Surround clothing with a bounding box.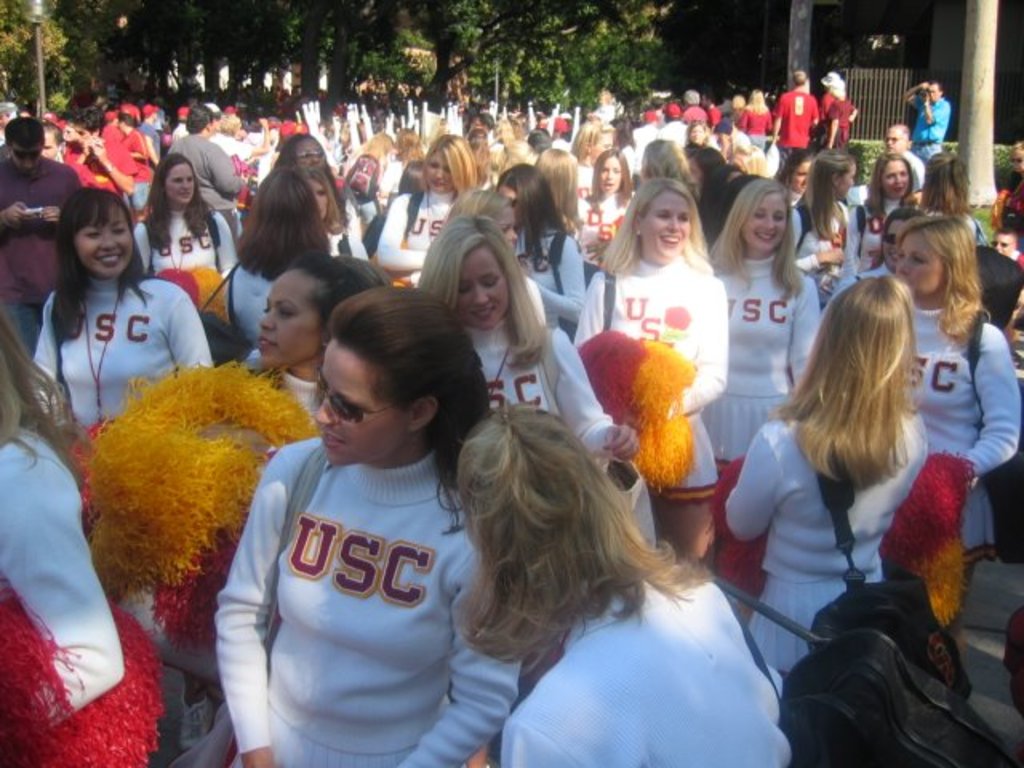
bbox=(570, 182, 629, 272).
